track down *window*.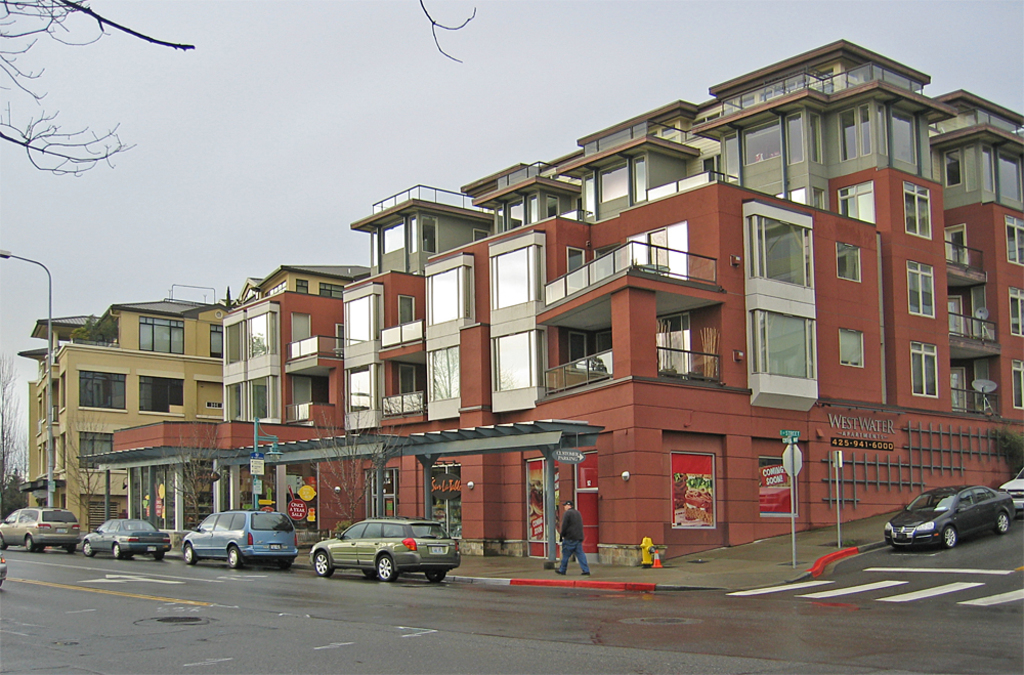
Tracked to x1=910 y1=341 x2=941 y2=400.
